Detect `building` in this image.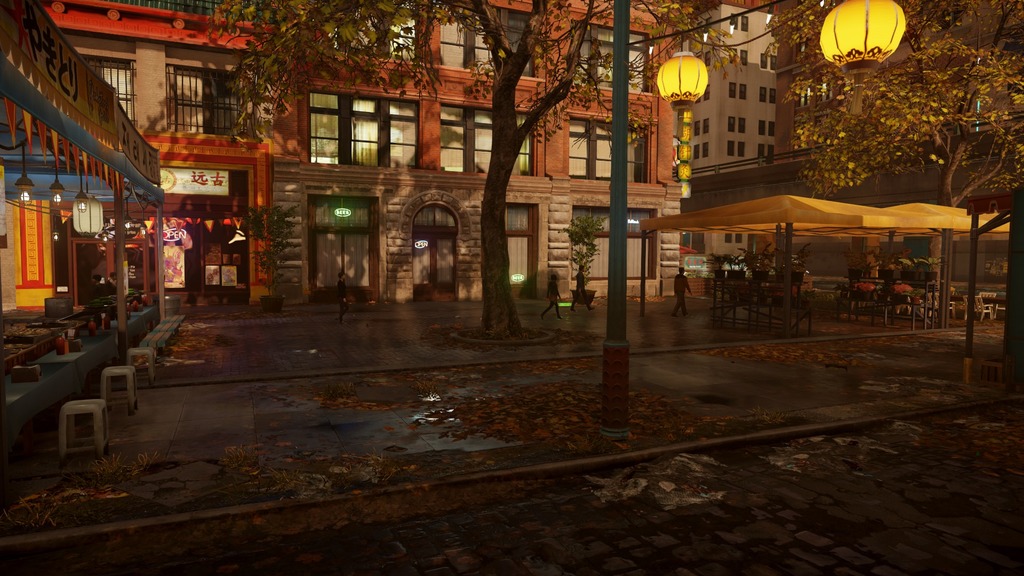
Detection: (780,0,1020,213).
